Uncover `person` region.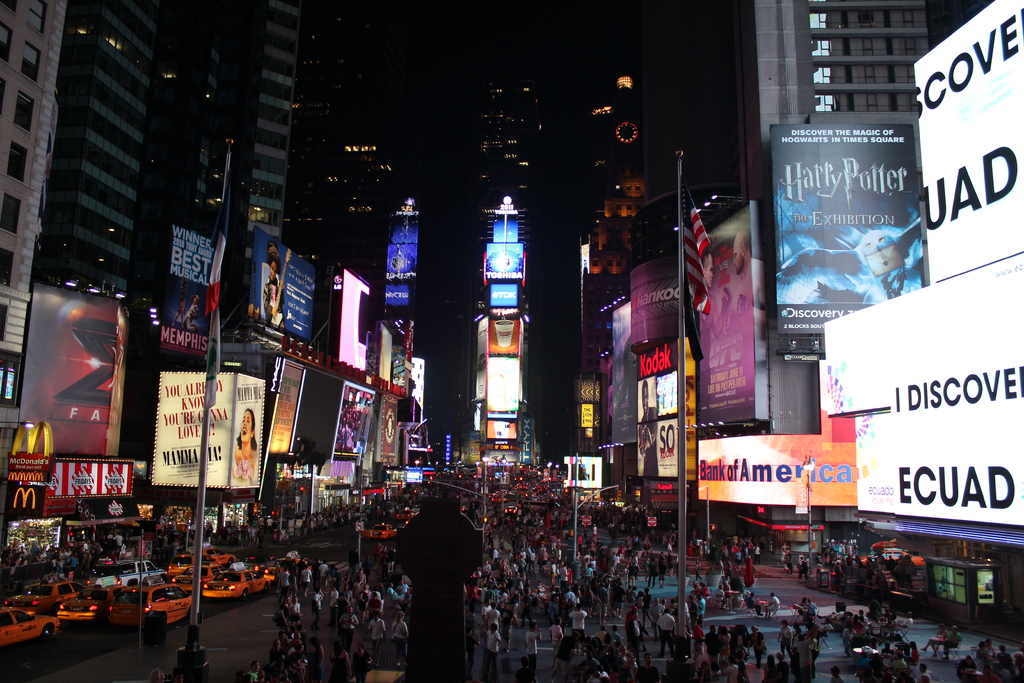
Uncovered: 748:627:765:670.
